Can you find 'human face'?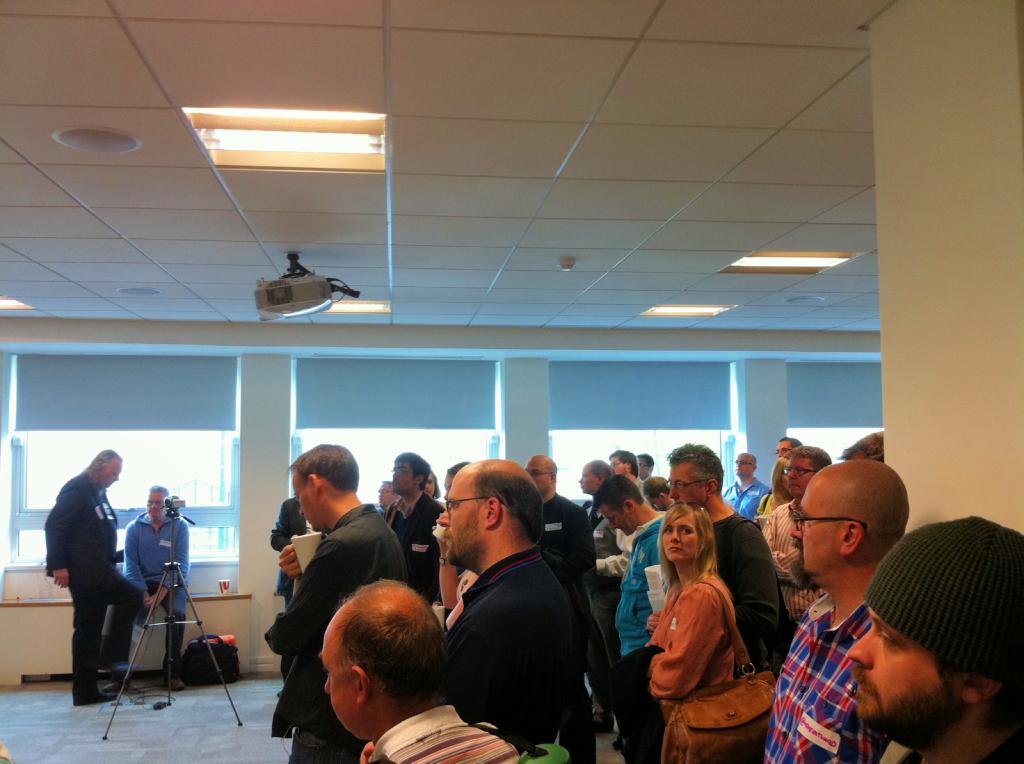
Yes, bounding box: box=[785, 455, 812, 498].
